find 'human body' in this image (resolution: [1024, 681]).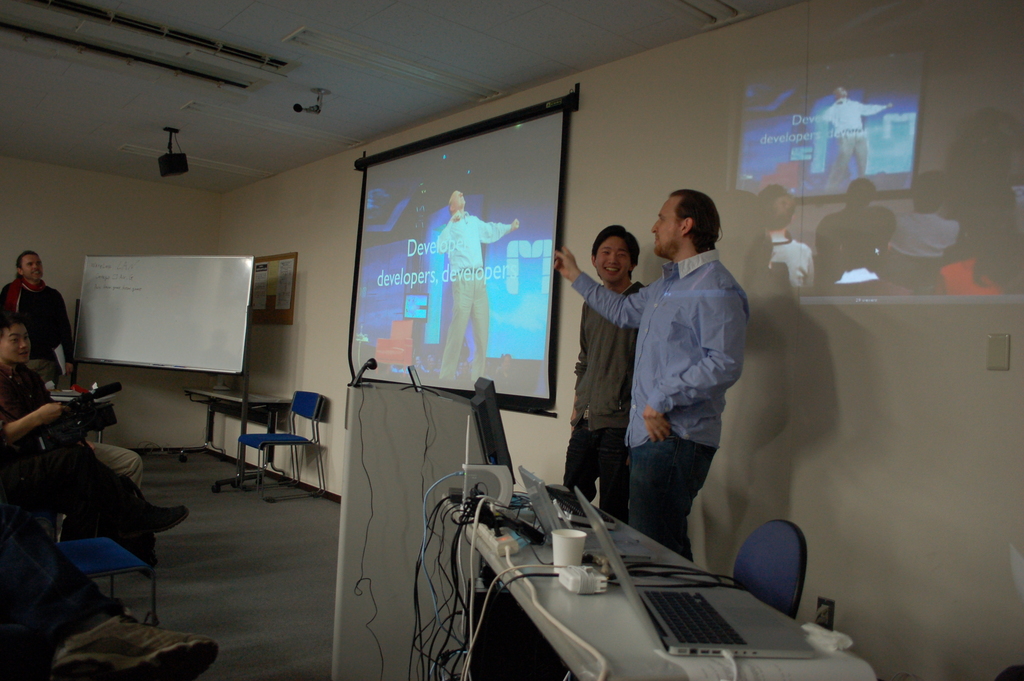
crop(0, 318, 142, 493).
